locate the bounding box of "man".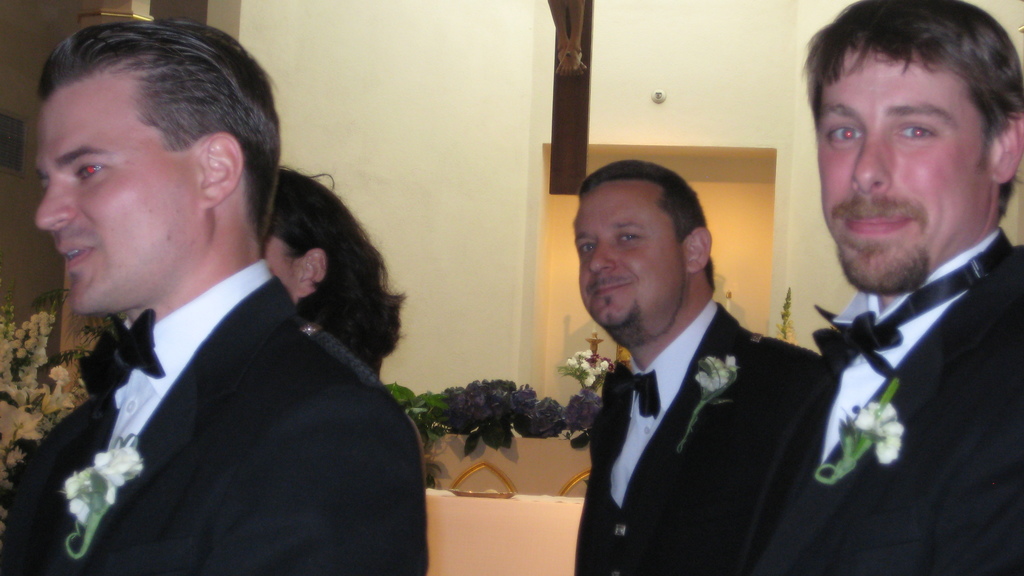
Bounding box: bbox=[572, 160, 849, 575].
